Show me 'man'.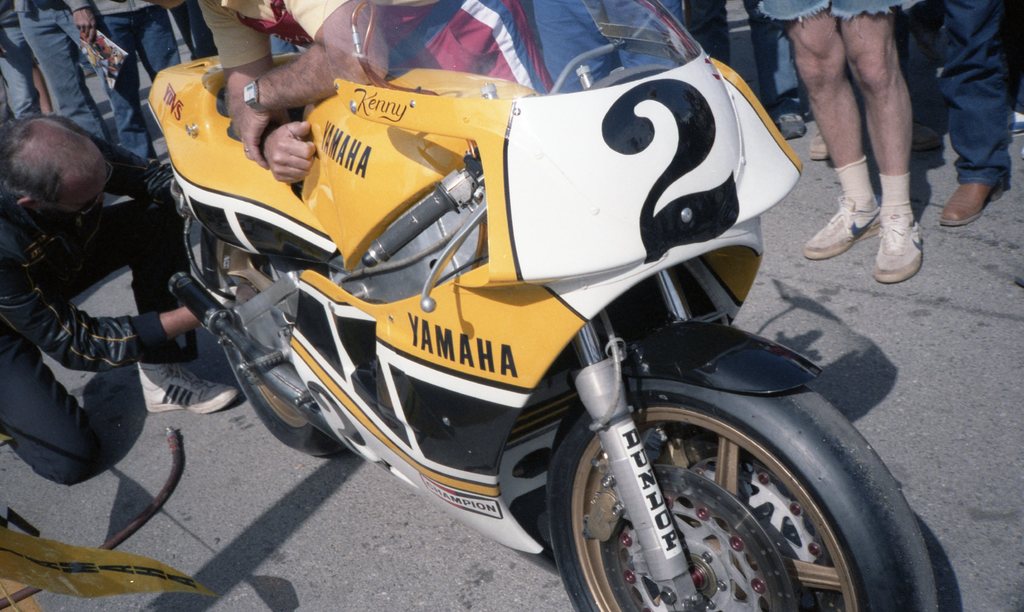
'man' is here: crop(18, 107, 216, 503).
